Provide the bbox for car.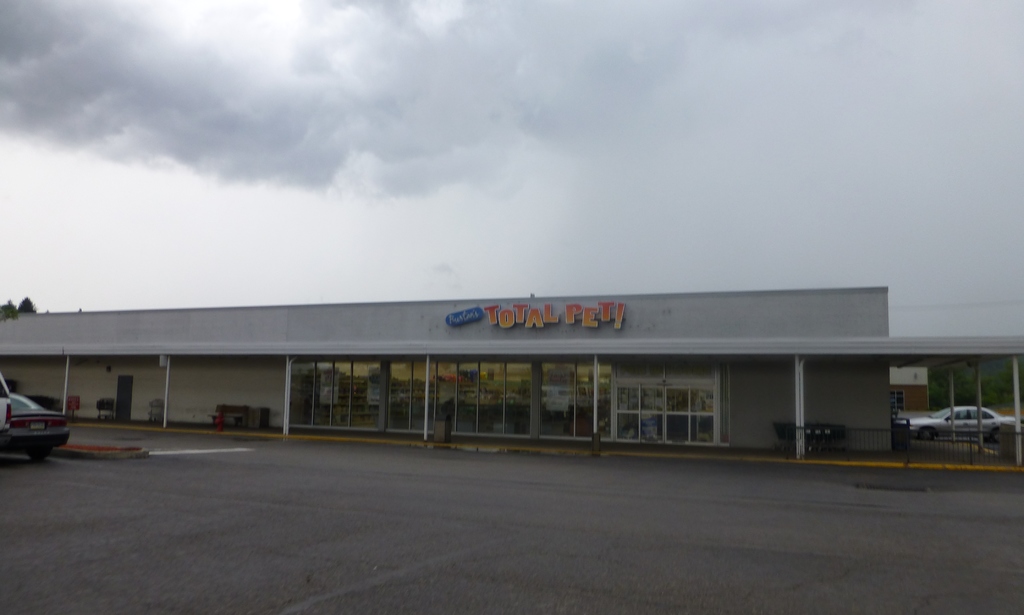
bbox=[0, 388, 73, 462].
